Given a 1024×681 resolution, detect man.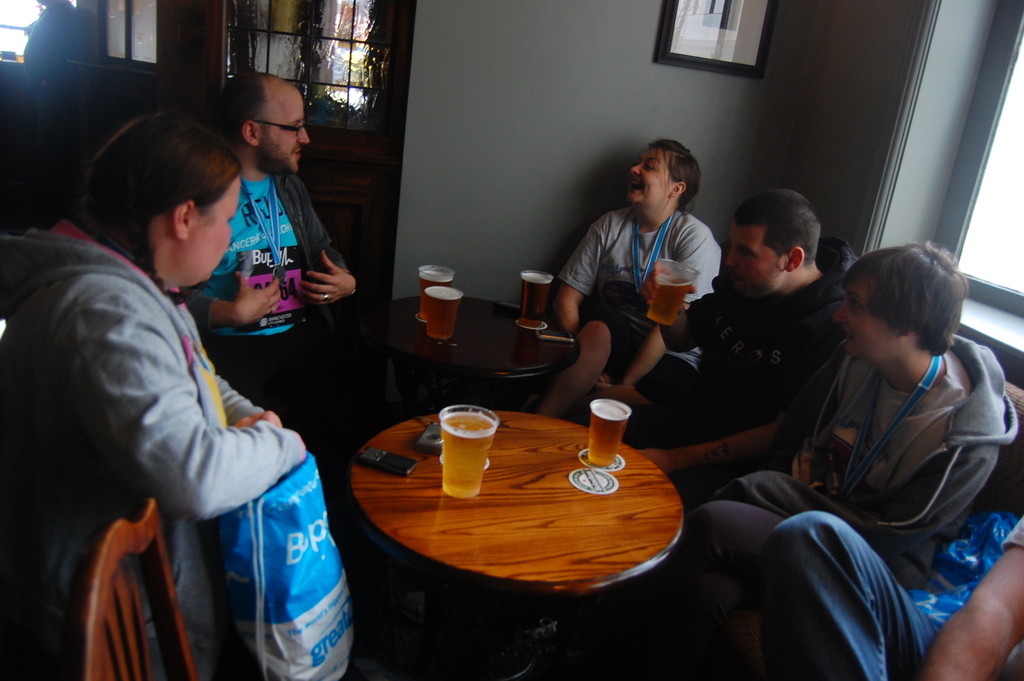
bbox(585, 185, 870, 492).
